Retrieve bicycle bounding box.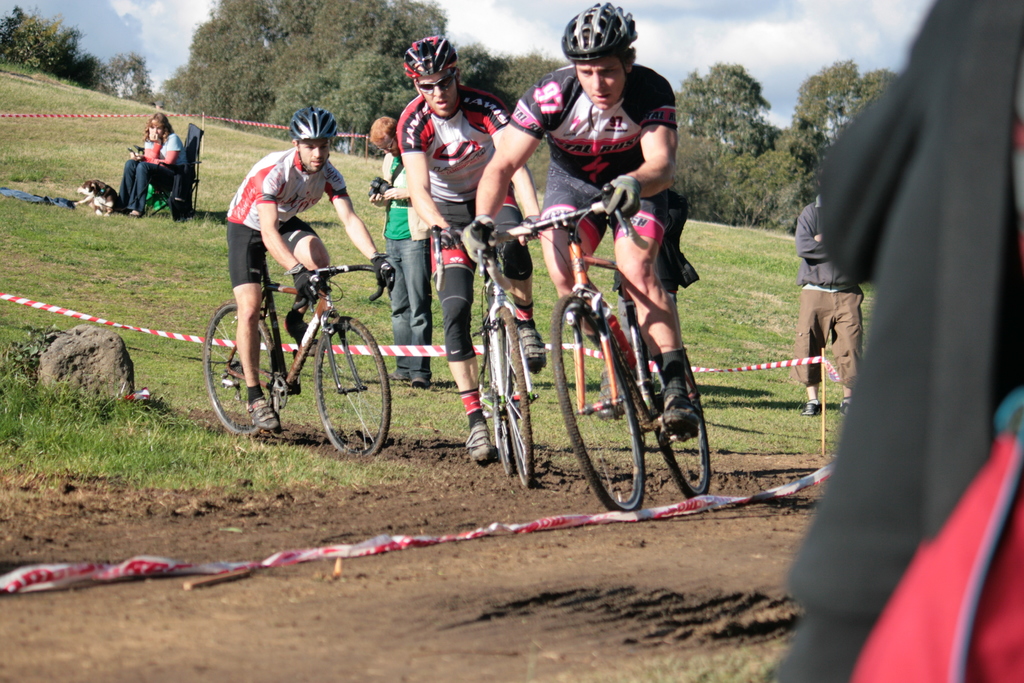
Bounding box: 434 217 538 488.
